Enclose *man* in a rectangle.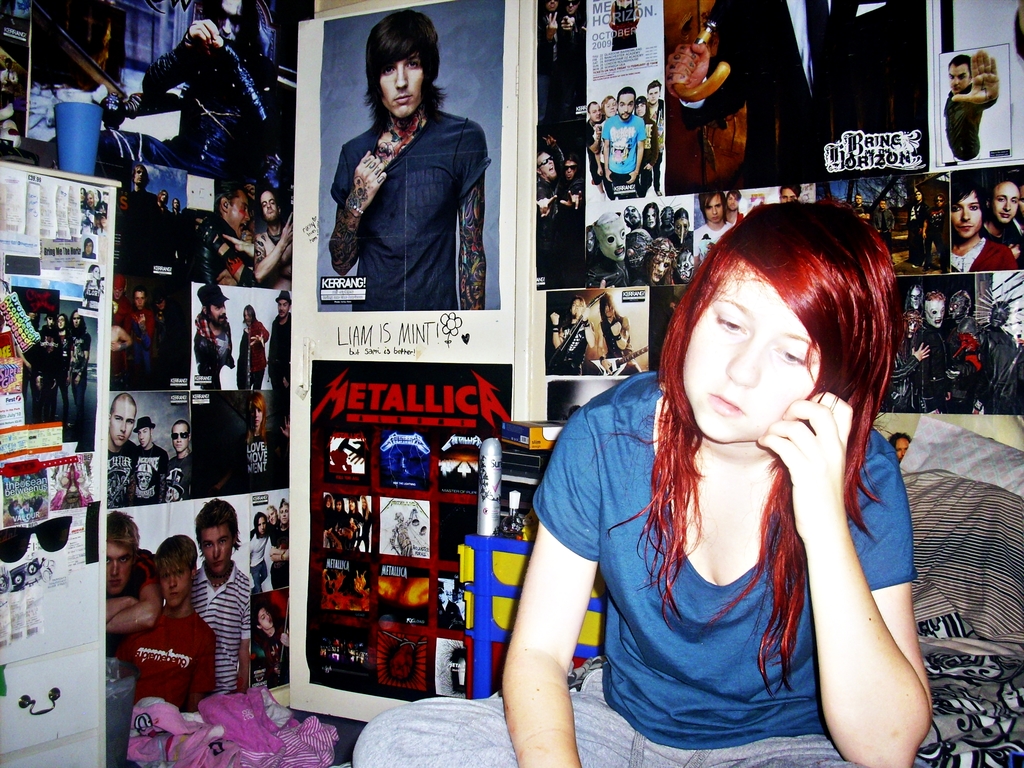
{"left": 78, "top": 234, "right": 95, "bottom": 260}.
